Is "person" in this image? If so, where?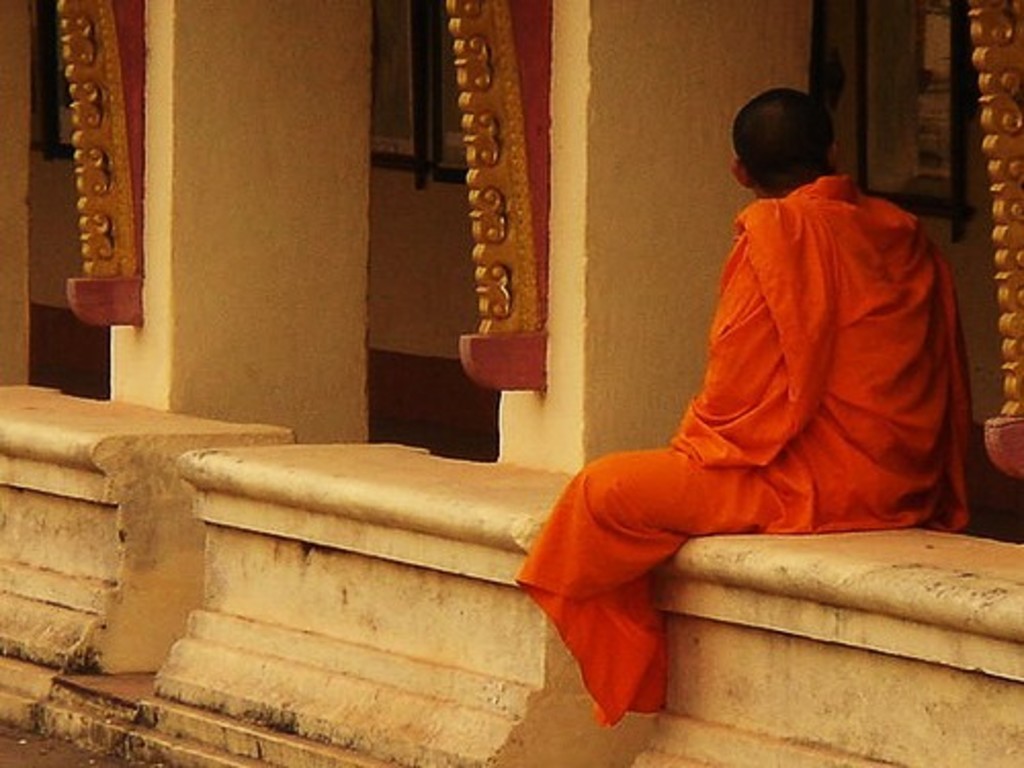
Yes, at 559,76,967,662.
